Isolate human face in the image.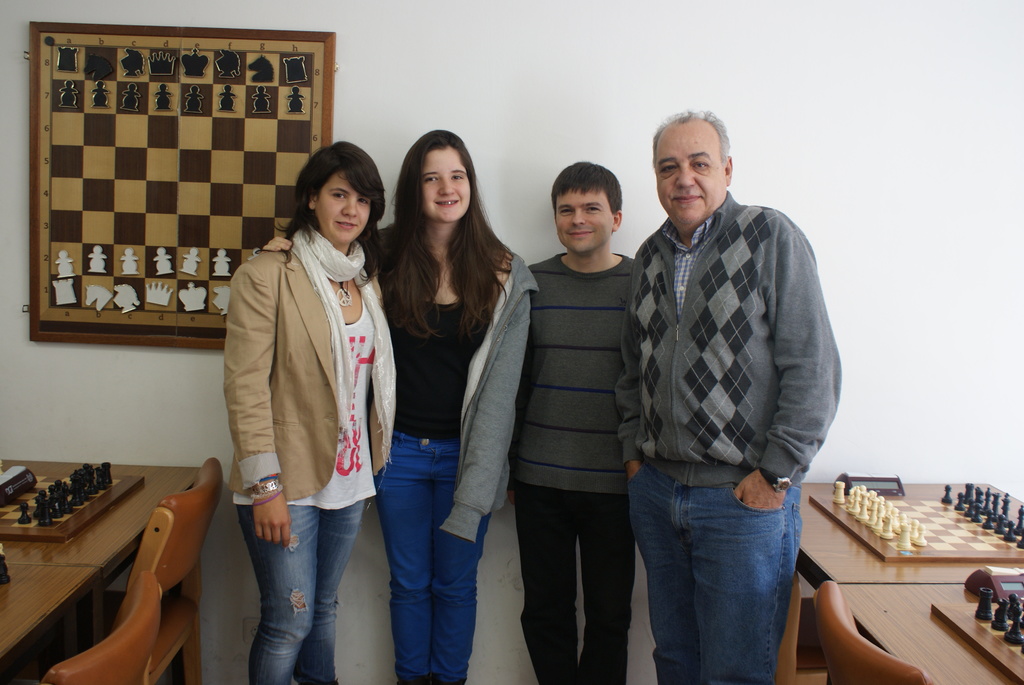
Isolated region: l=554, t=190, r=614, b=258.
